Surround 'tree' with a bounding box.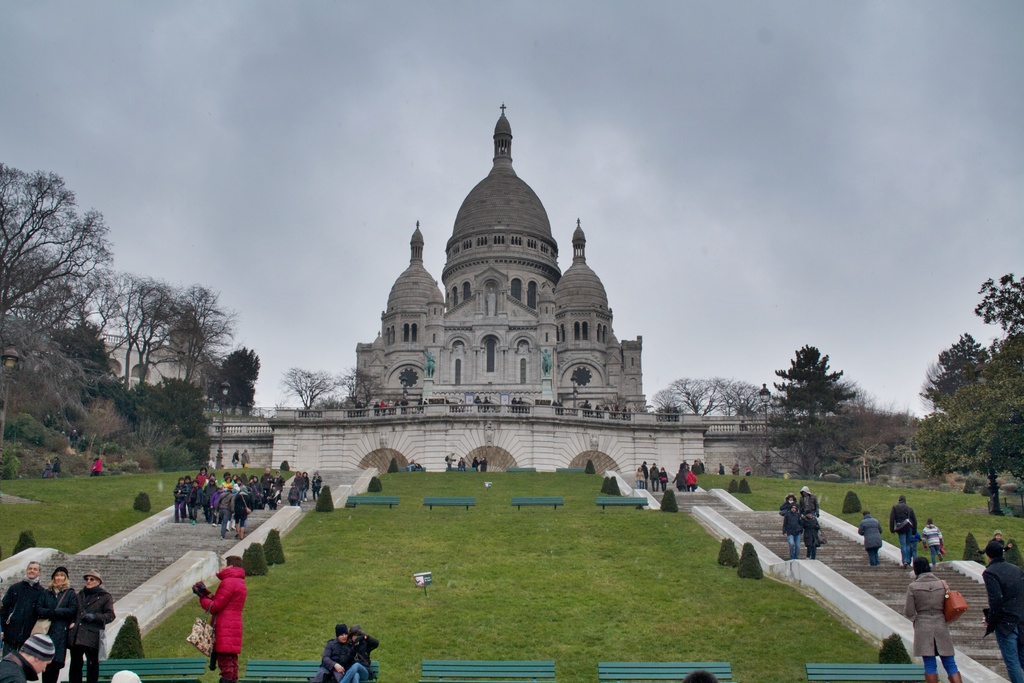
pyautogui.locateOnScreen(769, 334, 868, 470).
